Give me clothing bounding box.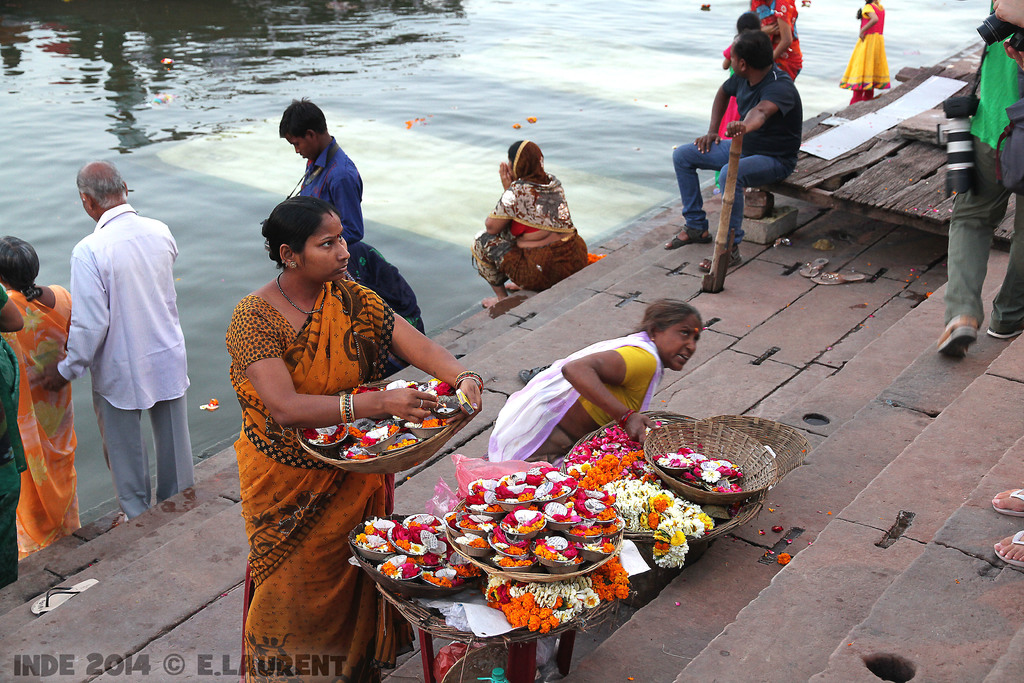
(0,278,77,573).
